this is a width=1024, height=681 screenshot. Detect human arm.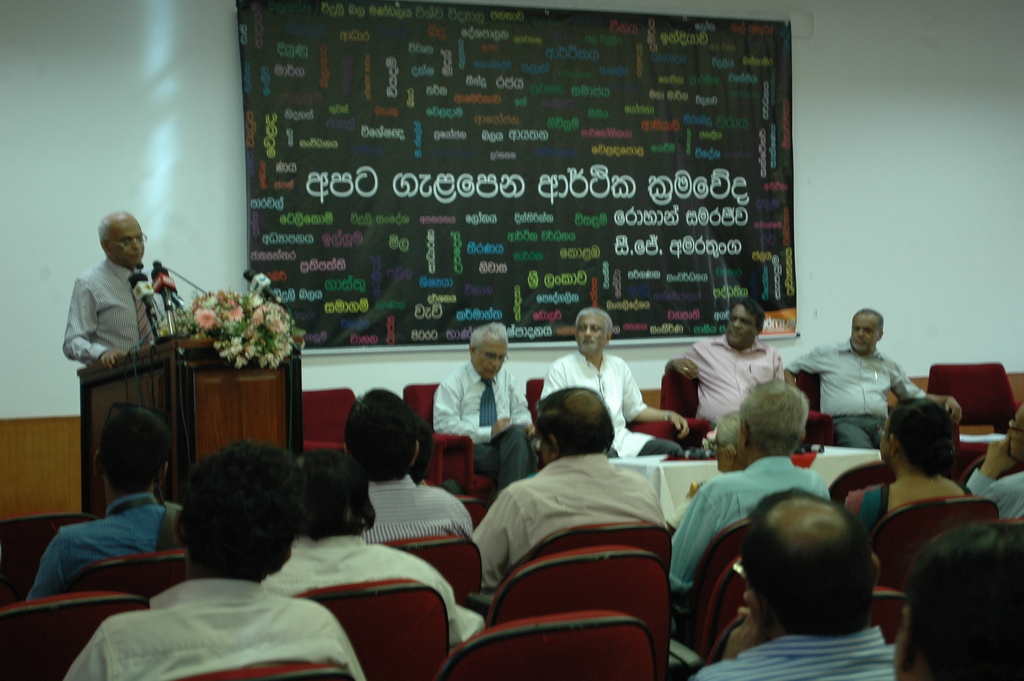
x1=63, y1=623, x2=114, y2=680.
